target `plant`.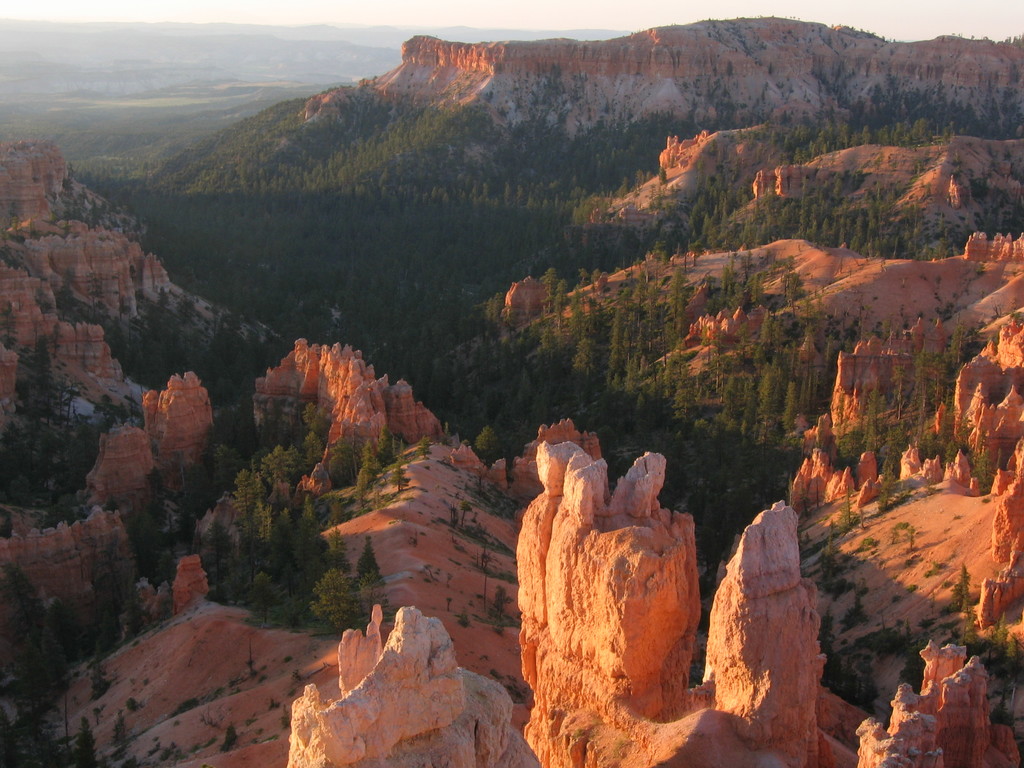
Target region: l=825, t=321, r=840, b=342.
